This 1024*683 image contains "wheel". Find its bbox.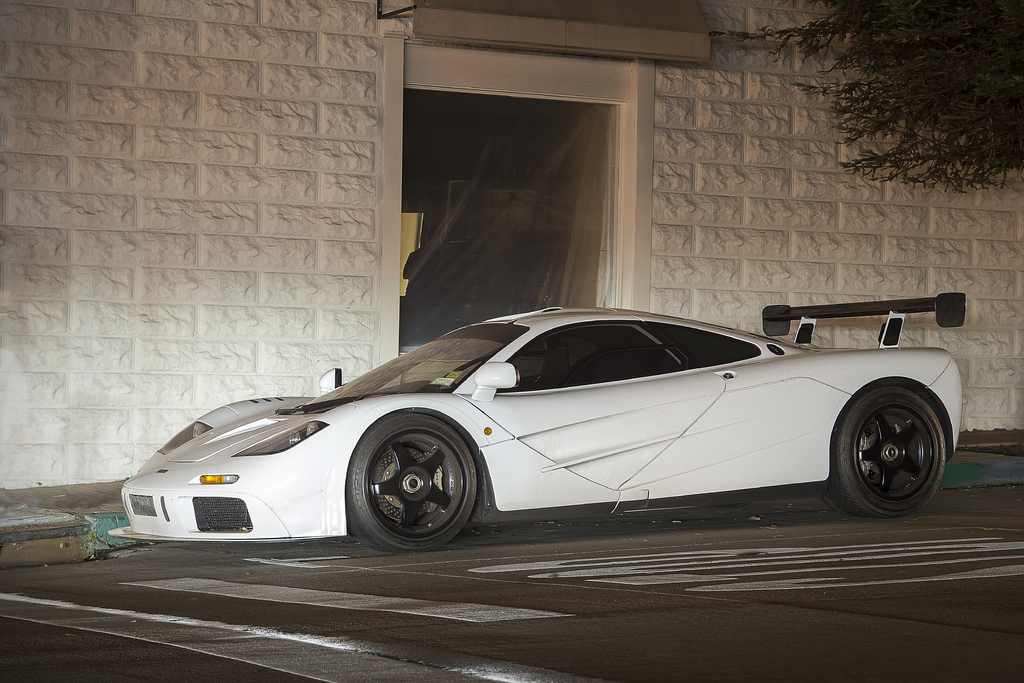
[830,388,950,520].
